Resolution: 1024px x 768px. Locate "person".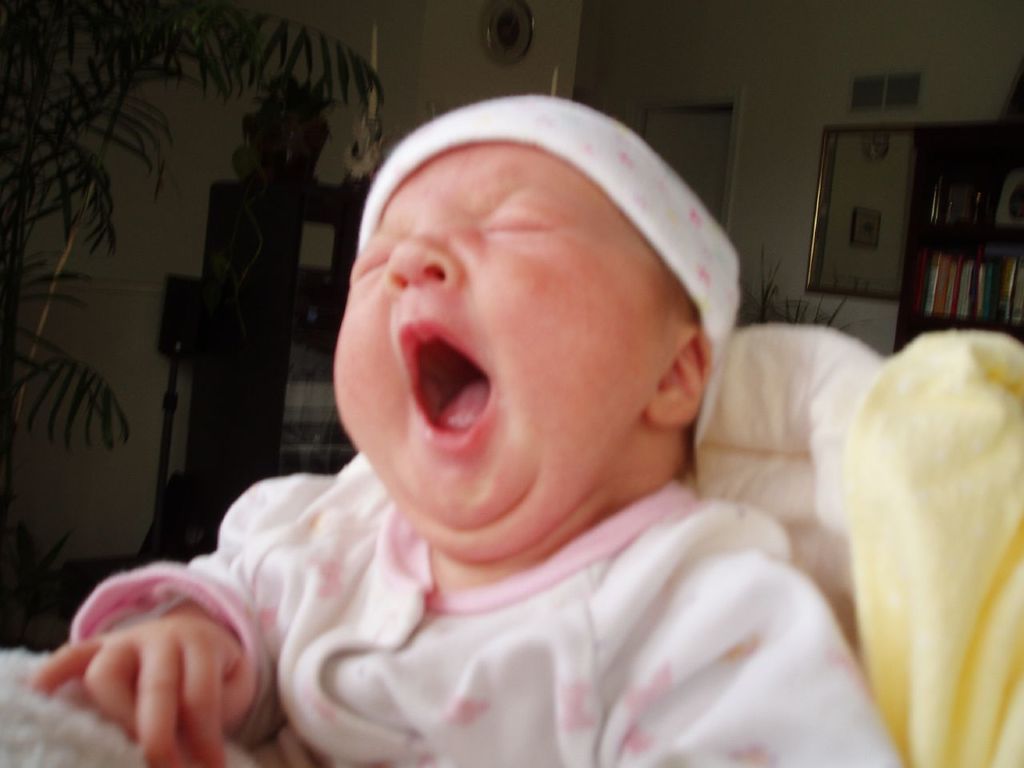
bbox=[168, 58, 900, 767].
